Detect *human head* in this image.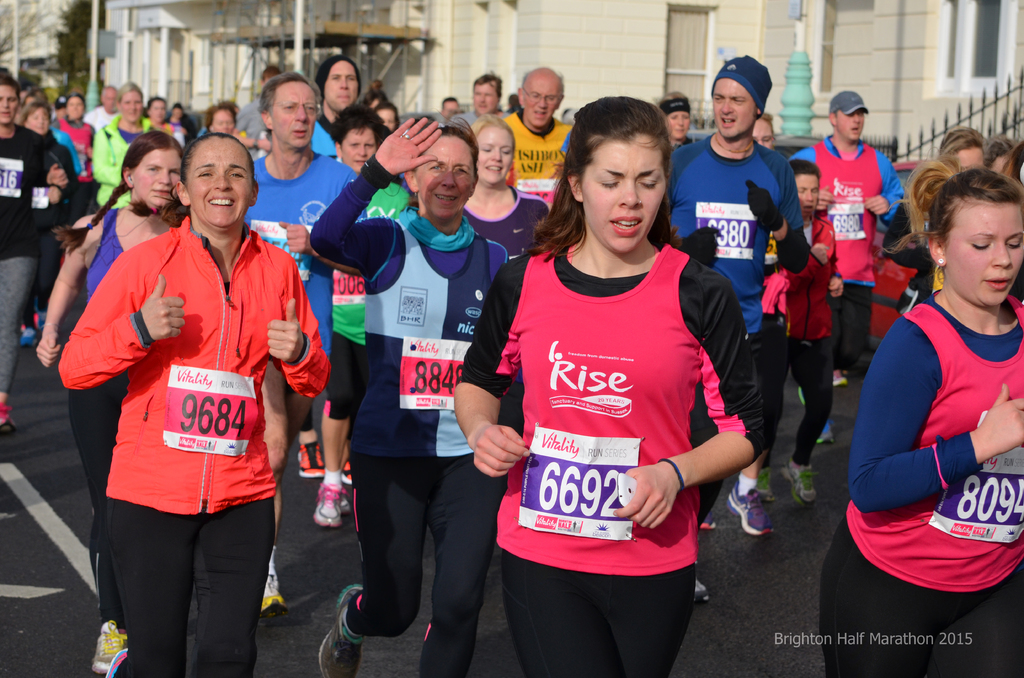
Detection: left=118, top=134, right=181, bottom=208.
